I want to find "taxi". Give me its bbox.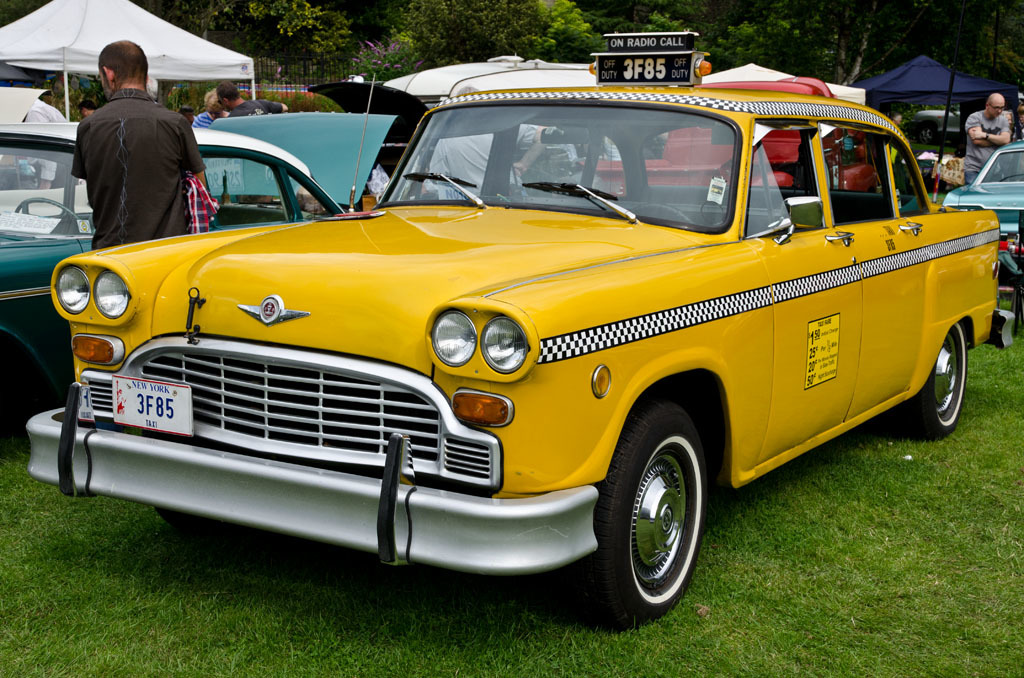
[left=74, top=62, right=992, bottom=584].
